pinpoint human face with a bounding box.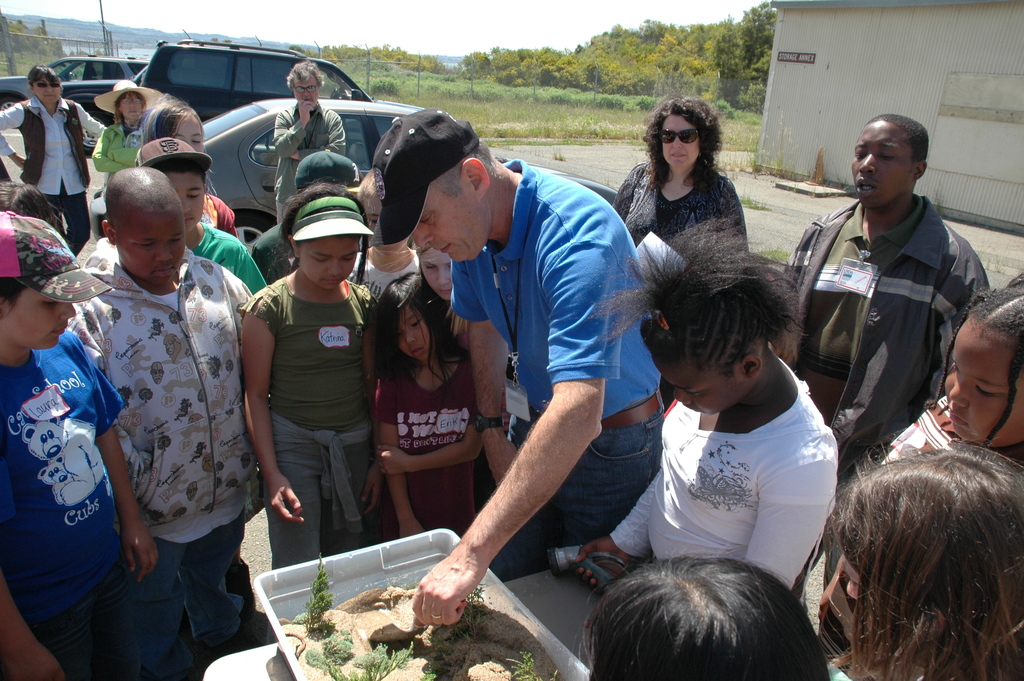
bbox=(650, 115, 696, 170).
